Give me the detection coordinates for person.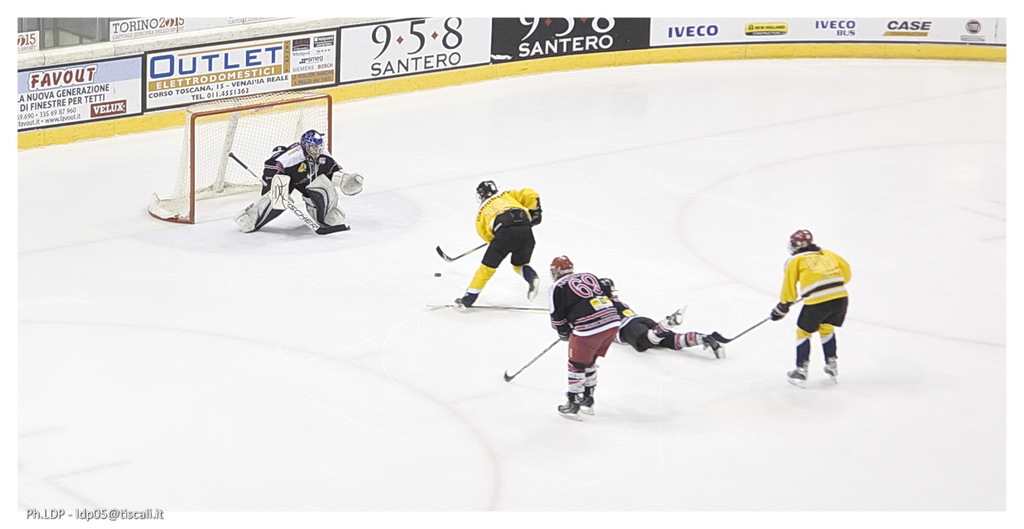
l=230, t=125, r=369, b=232.
